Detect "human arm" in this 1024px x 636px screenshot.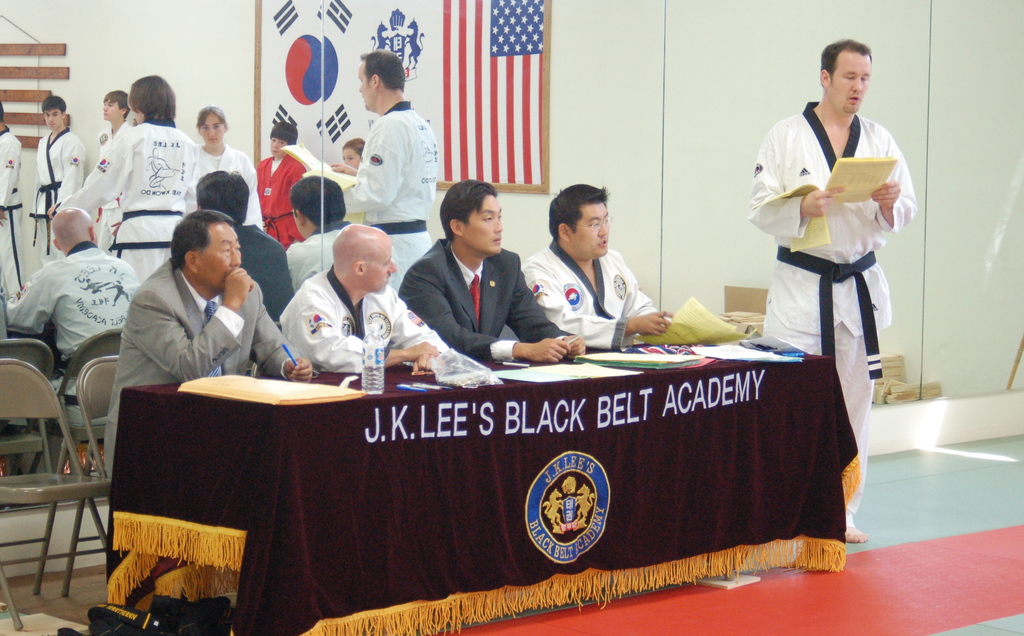
Detection: {"left": 247, "top": 283, "right": 316, "bottom": 380}.
